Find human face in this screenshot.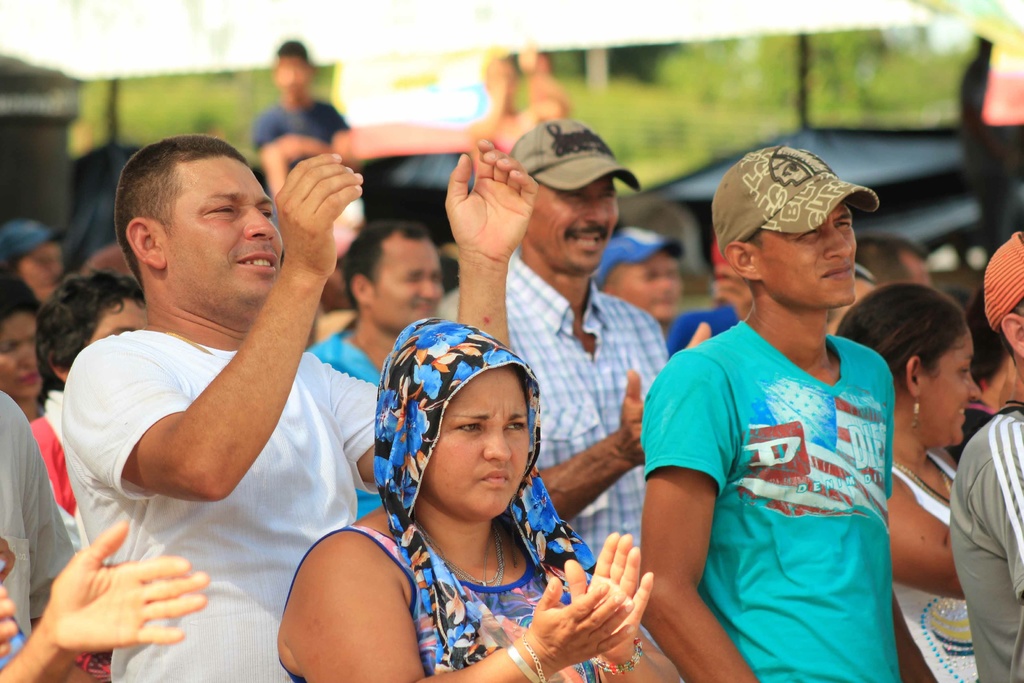
The bounding box for human face is 157 158 288 304.
